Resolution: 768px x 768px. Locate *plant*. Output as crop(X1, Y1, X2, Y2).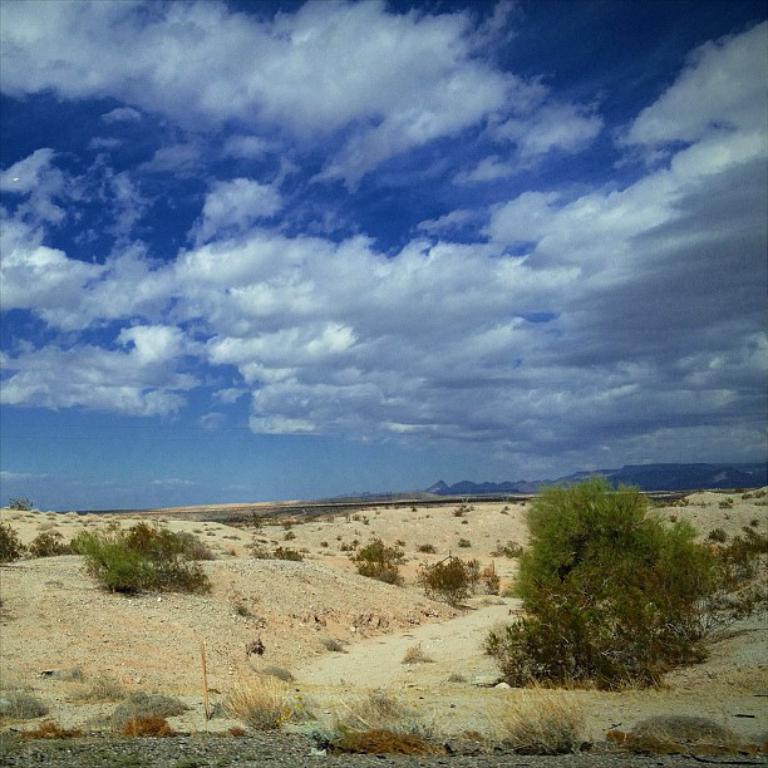
crop(622, 710, 738, 753).
